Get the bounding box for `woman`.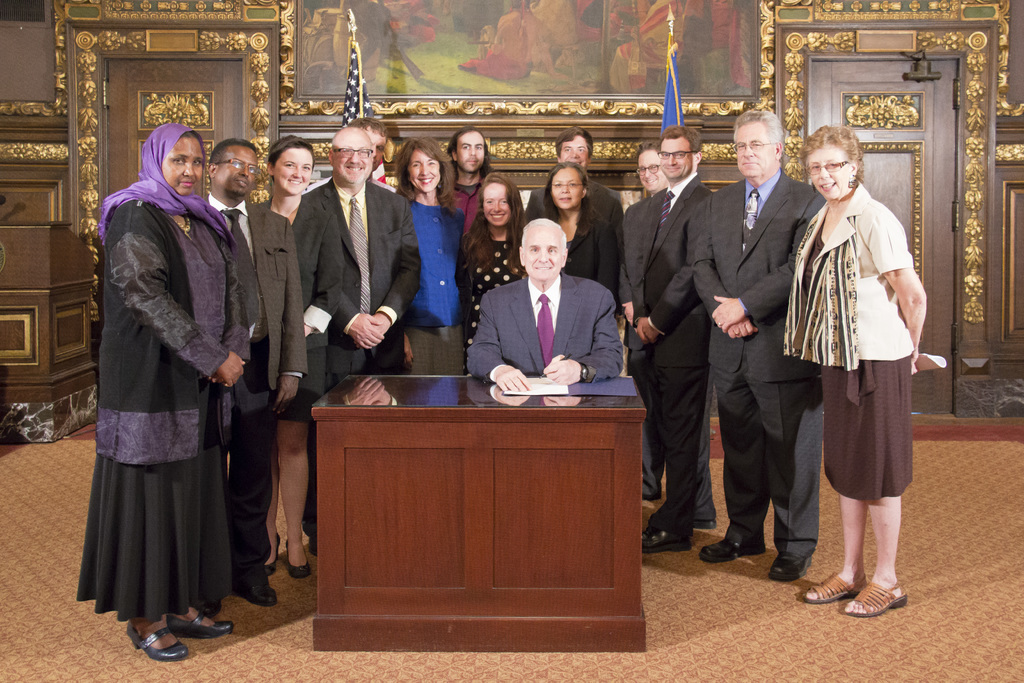
bbox(257, 140, 319, 572).
